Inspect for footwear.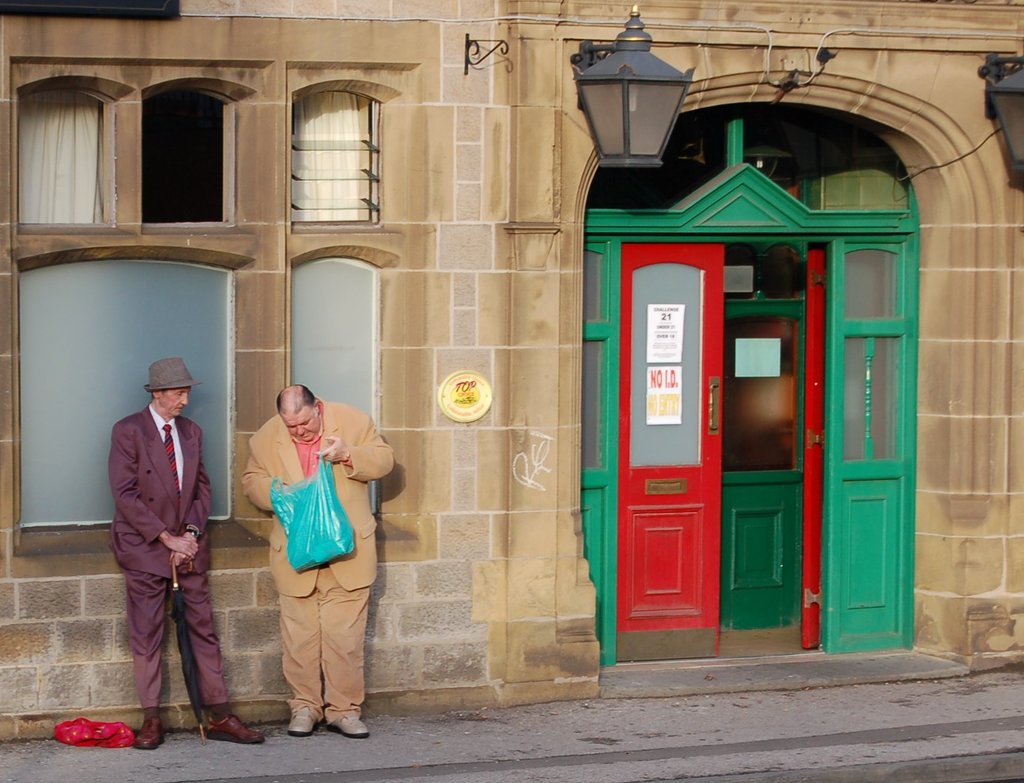
Inspection: left=131, top=713, right=169, bottom=748.
